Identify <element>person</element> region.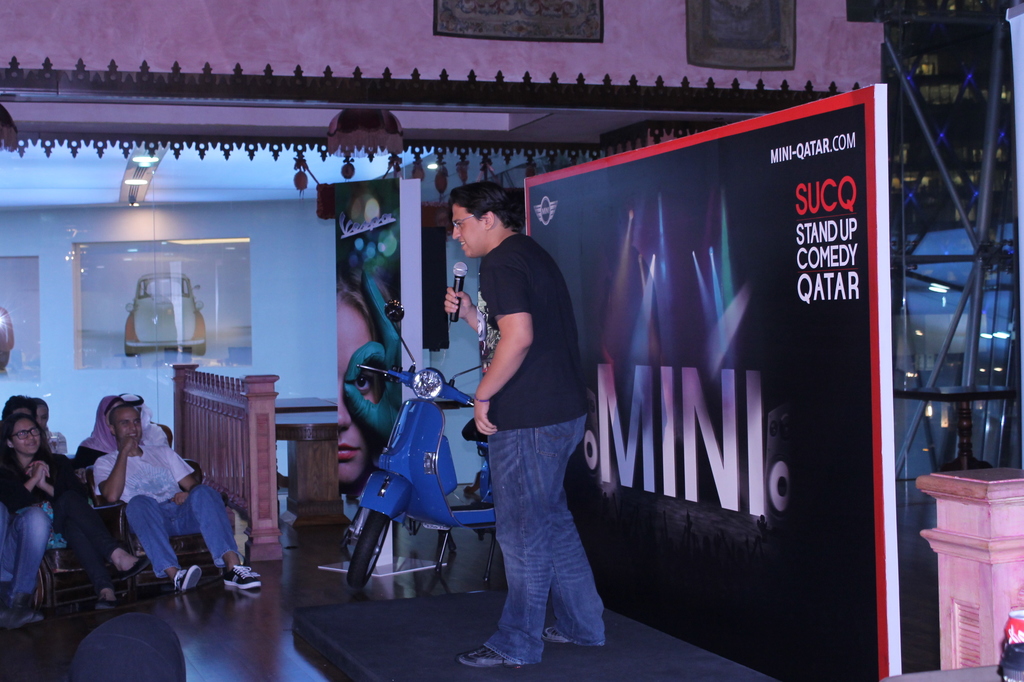
Region: box=[117, 387, 168, 450].
